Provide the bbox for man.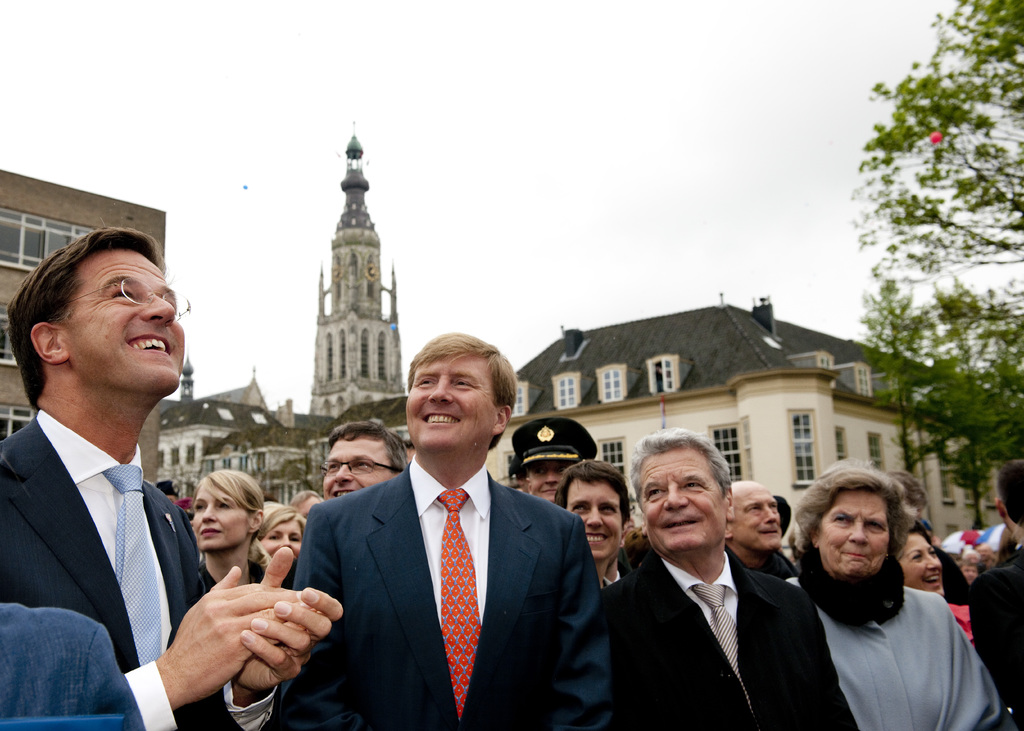
[728, 479, 782, 578].
